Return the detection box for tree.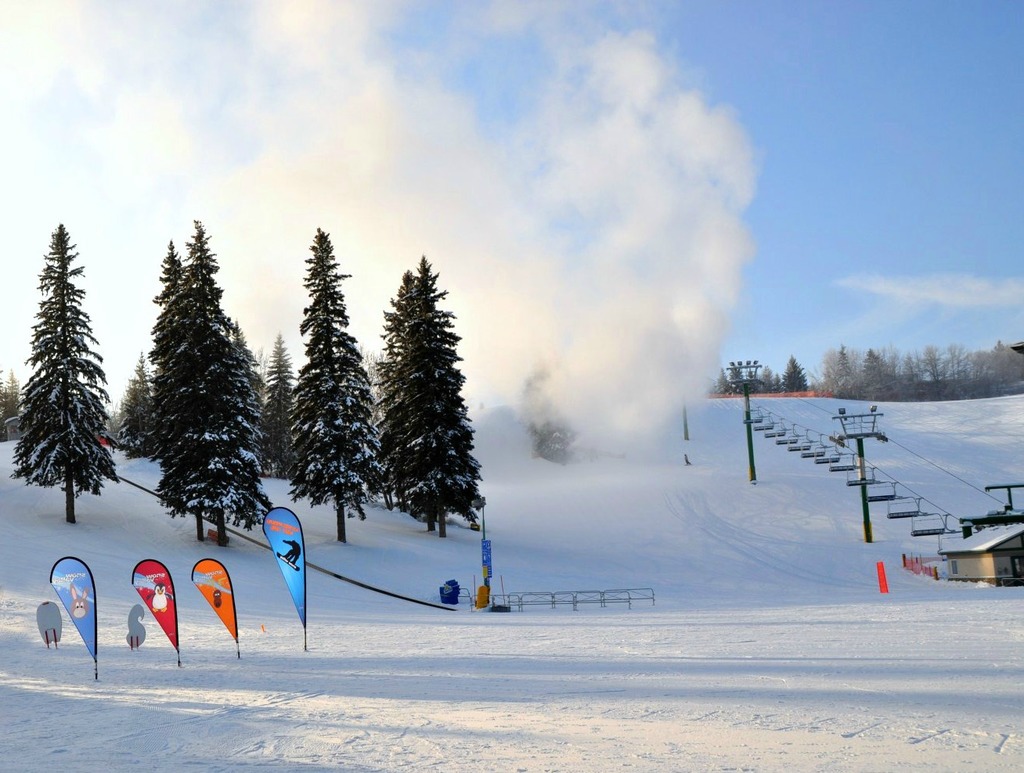
<bbox>182, 231, 274, 556</bbox>.
